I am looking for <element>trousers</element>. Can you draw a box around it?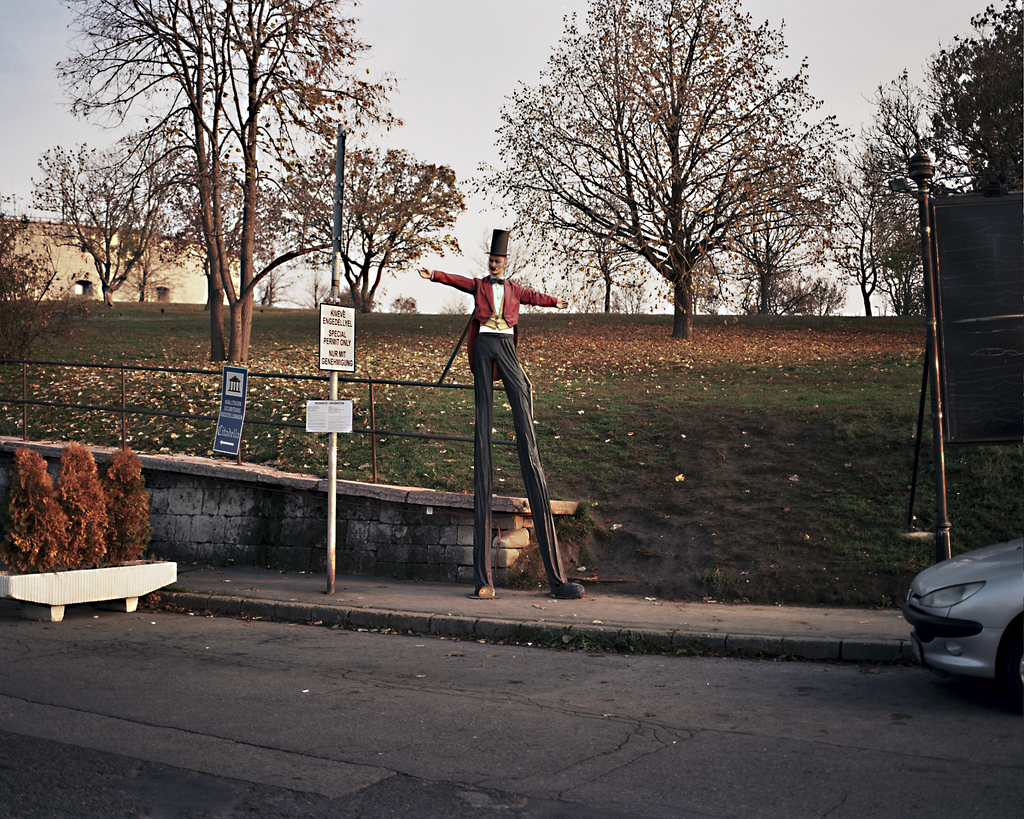
Sure, the bounding box is <box>464,324,567,586</box>.
